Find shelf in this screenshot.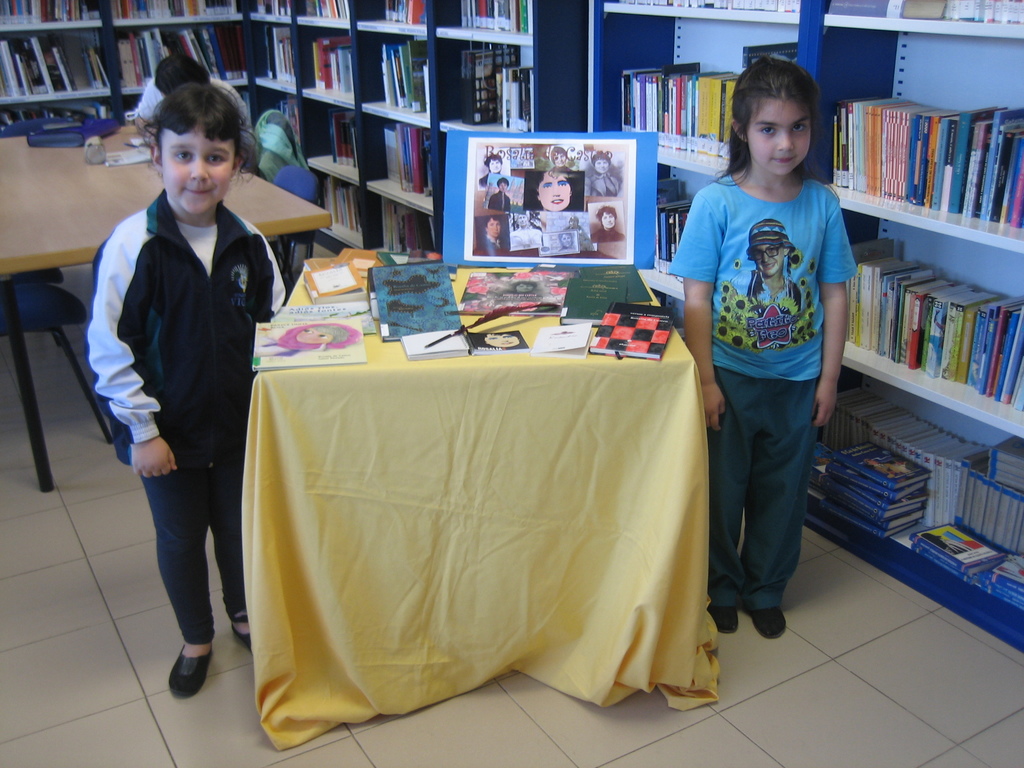
The bounding box for shelf is BBox(430, 0, 535, 48).
